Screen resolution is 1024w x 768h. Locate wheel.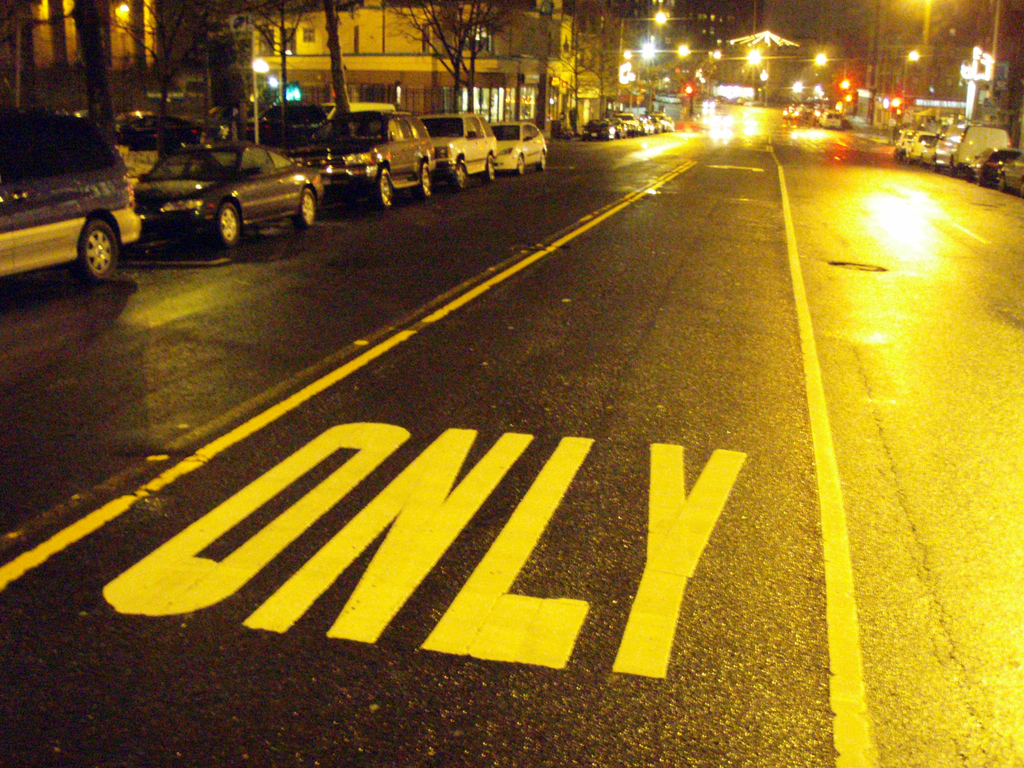
[left=541, top=150, right=549, bottom=172].
